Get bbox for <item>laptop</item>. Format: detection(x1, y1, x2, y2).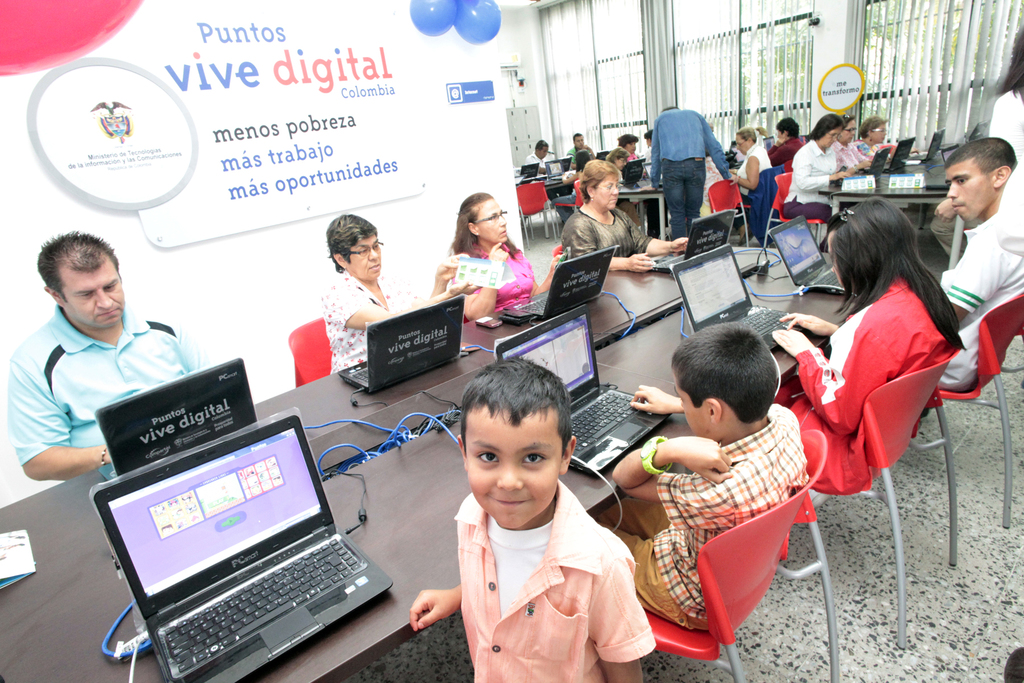
detection(908, 129, 945, 165).
